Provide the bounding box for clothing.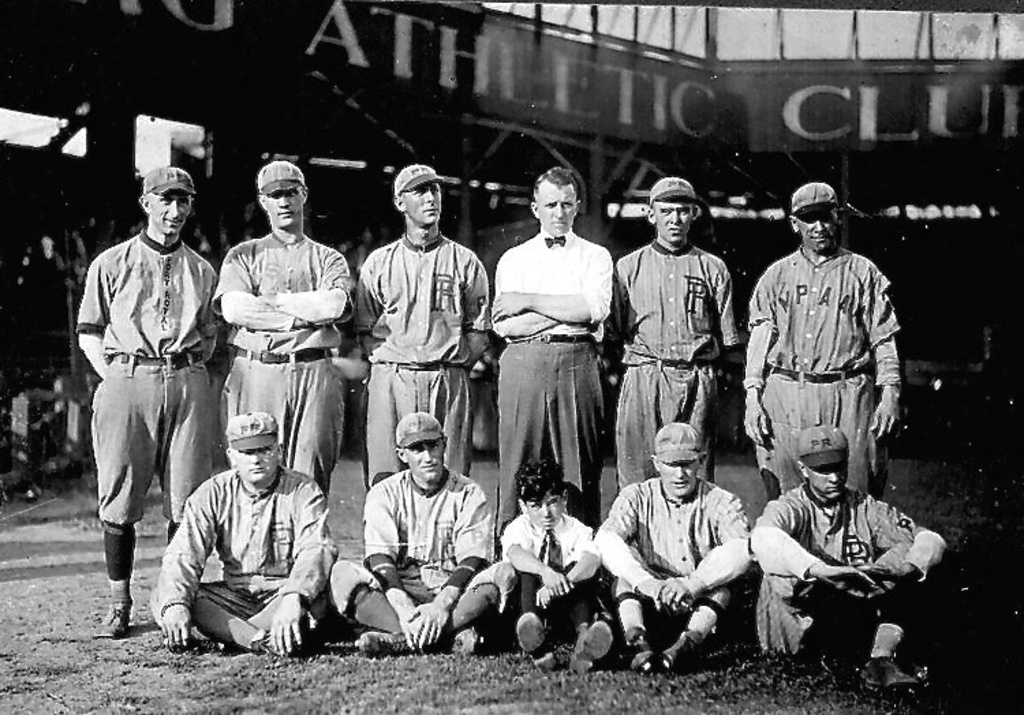
(329,465,517,629).
